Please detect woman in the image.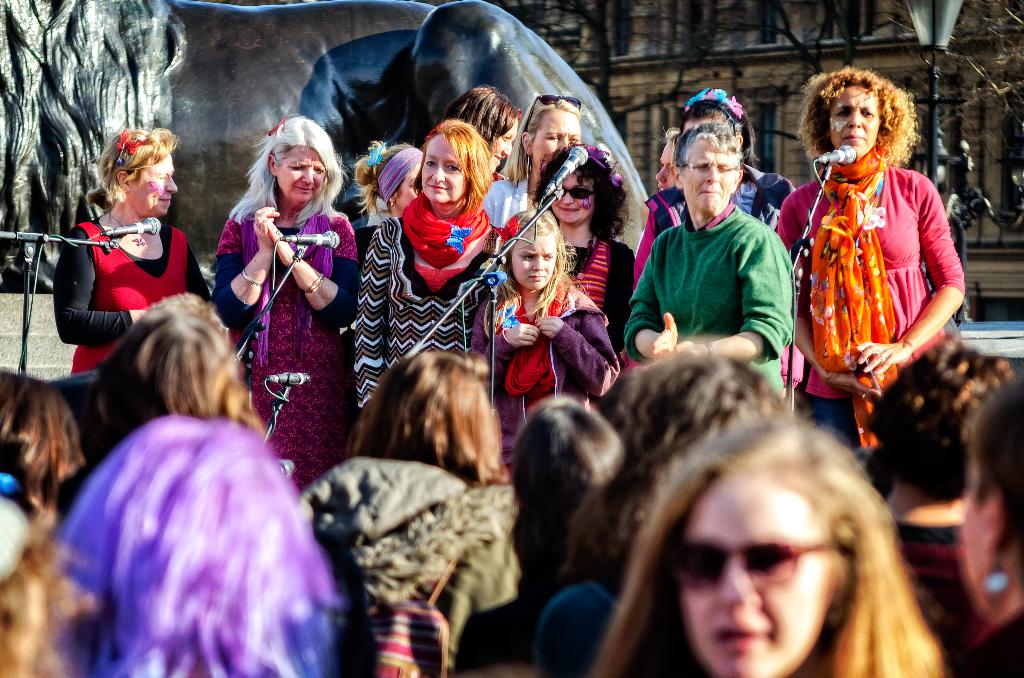
(298, 343, 522, 677).
